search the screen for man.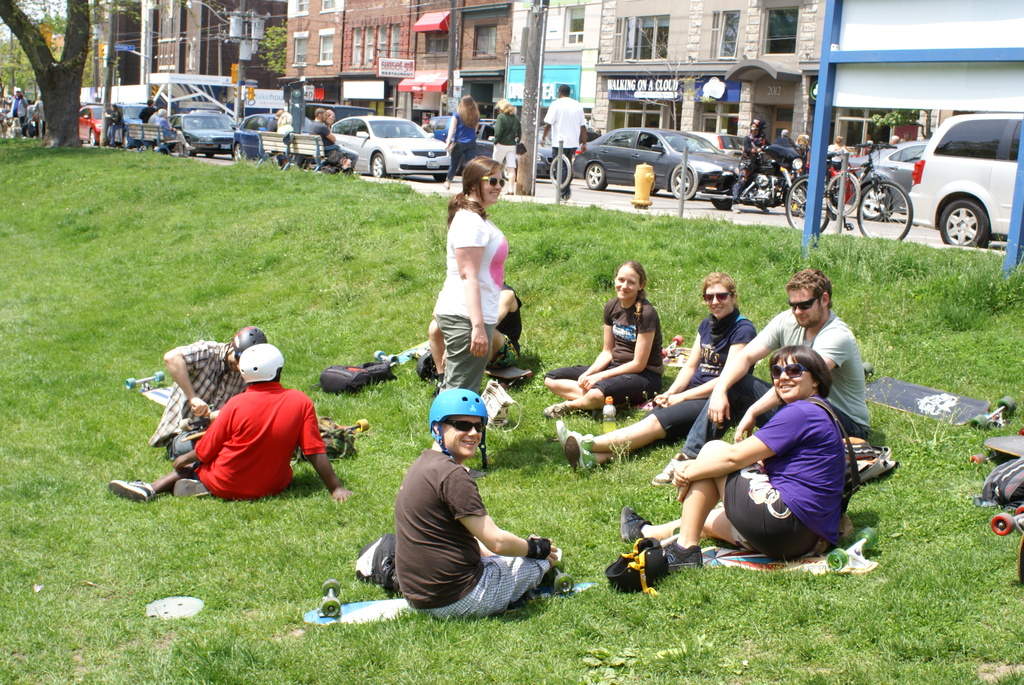
Found at <region>393, 386, 559, 624</region>.
